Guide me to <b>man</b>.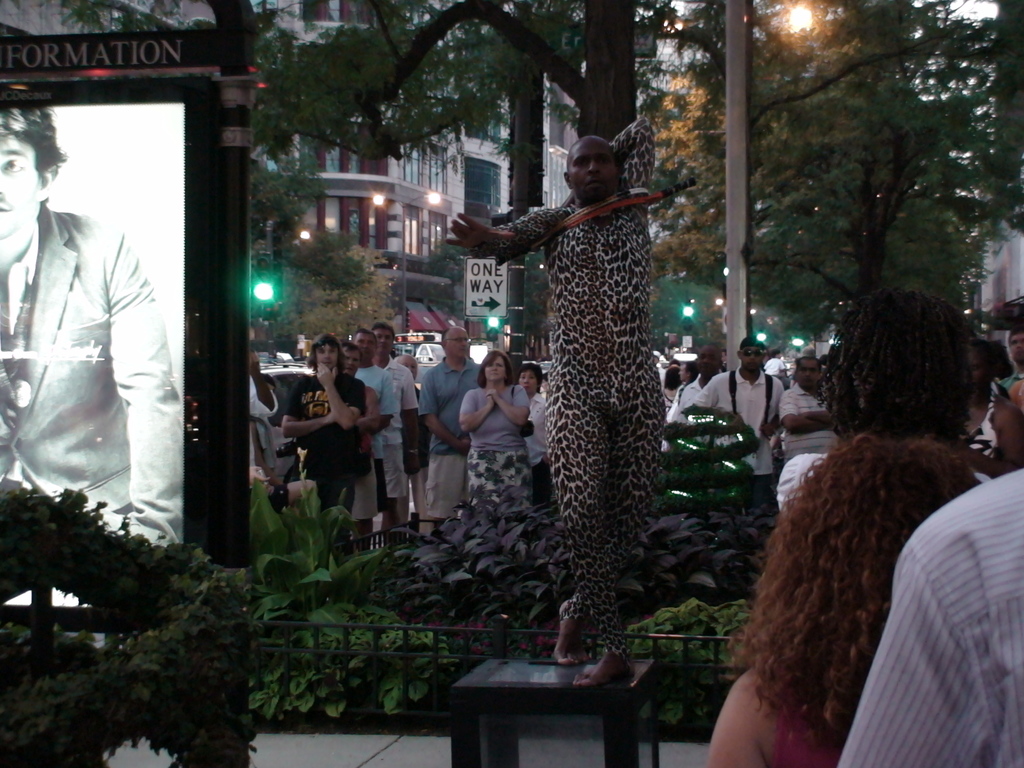
Guidance: left=0, top=108, right=184, bottom=547.
